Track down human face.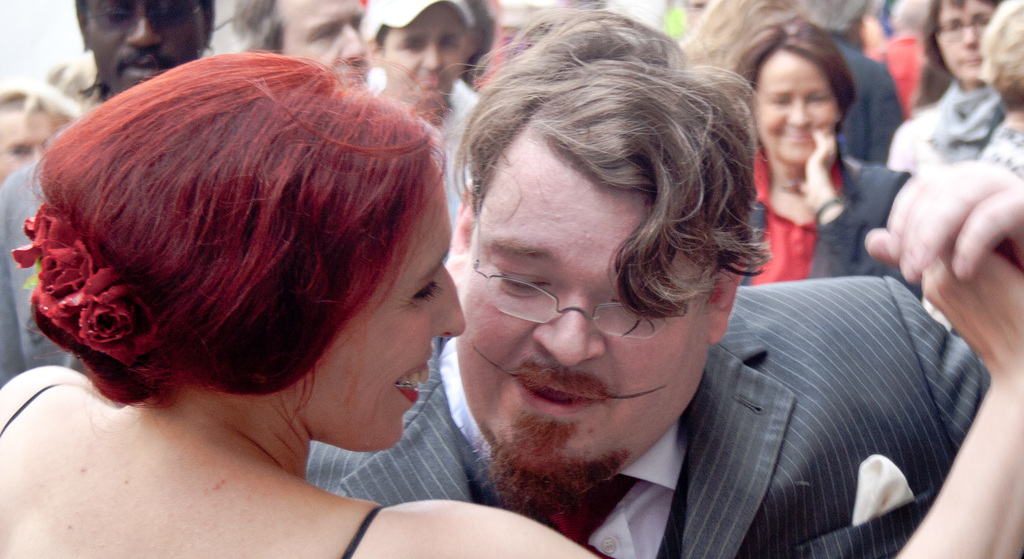
Tracked to Rect(282, 0, 375, 90).
